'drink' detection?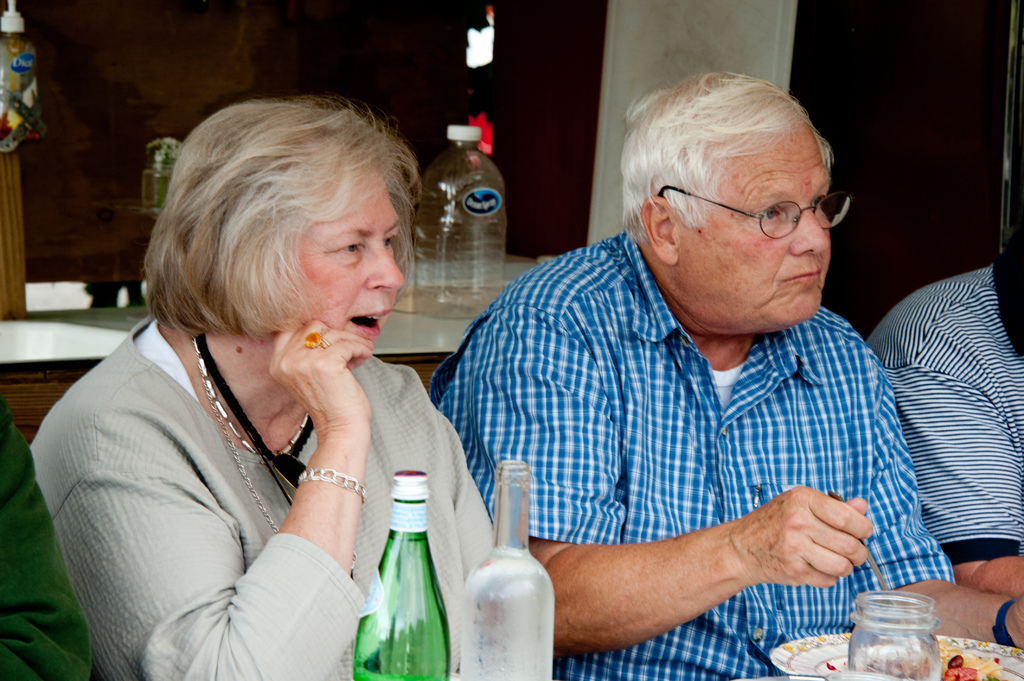
x1=458, y1=481, x2=554, y2=673
